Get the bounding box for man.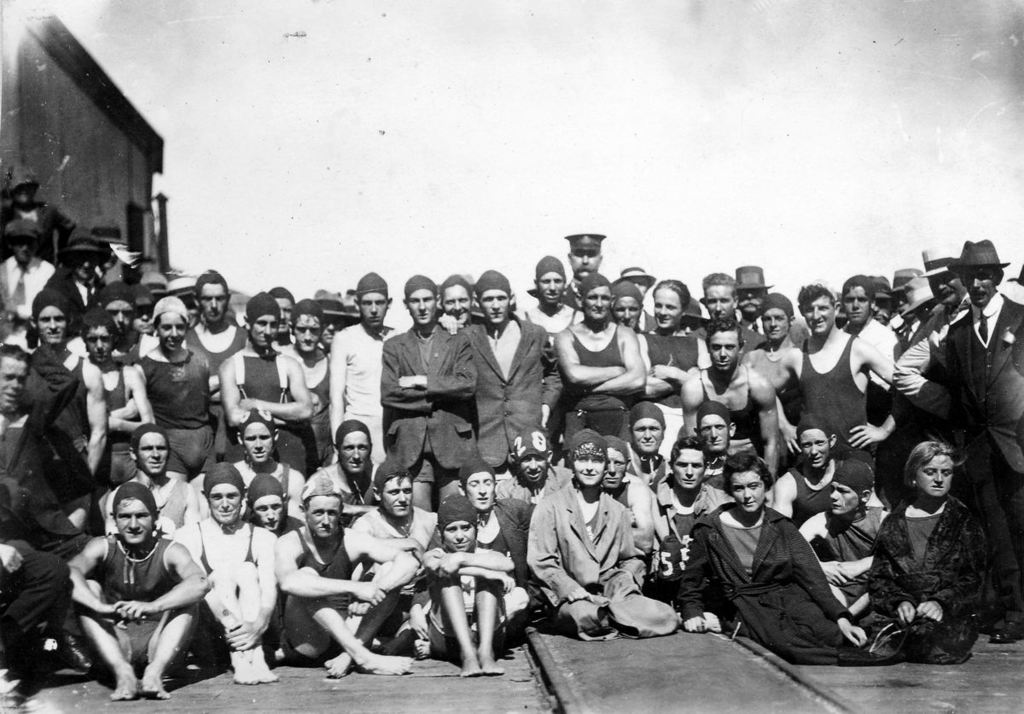
crop(350, 461, 440, 648).
